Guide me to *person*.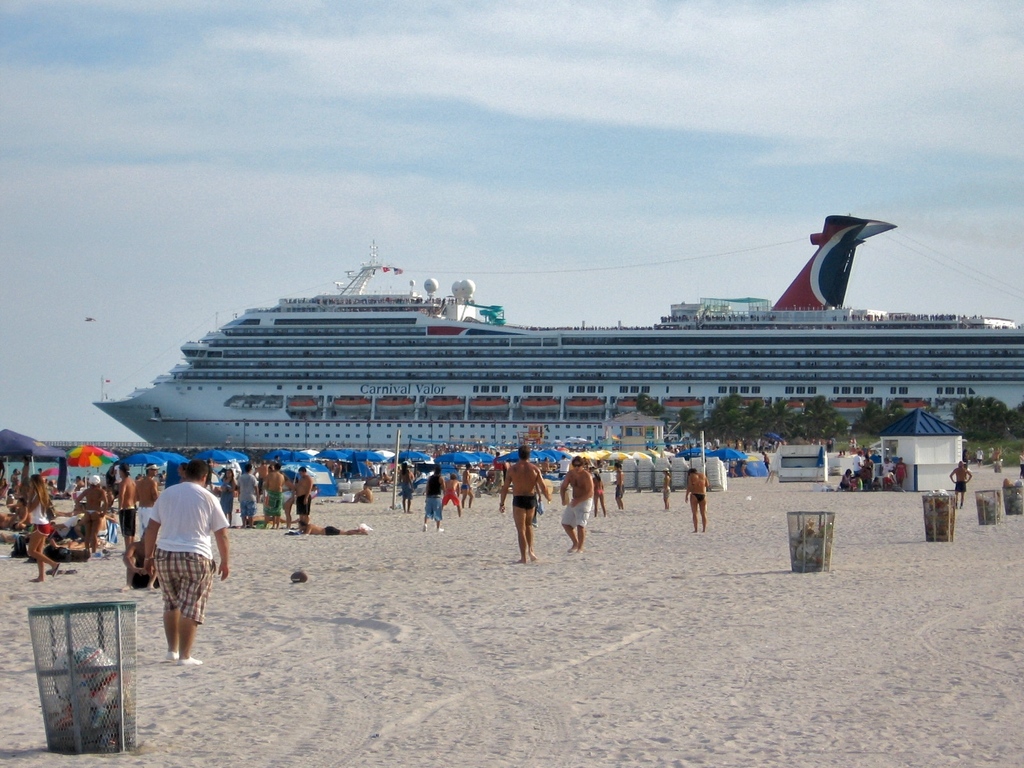
Guidance: <region>295, 472, 321, 534</region>.
